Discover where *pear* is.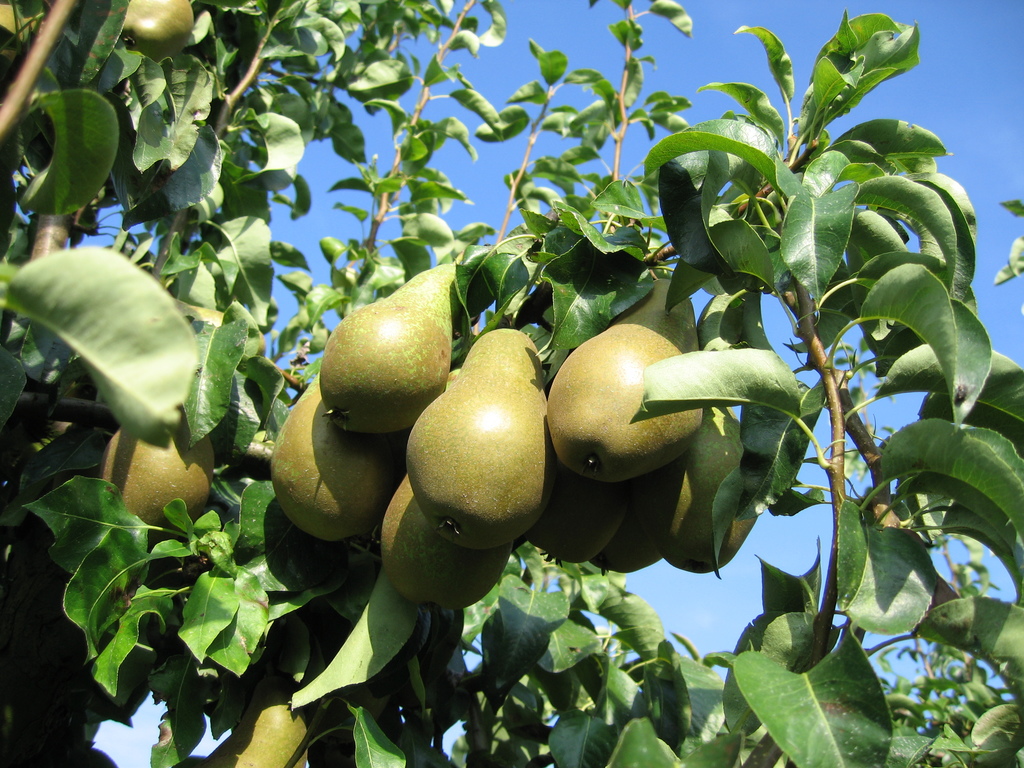
Discovered at 99:405:222:555.
